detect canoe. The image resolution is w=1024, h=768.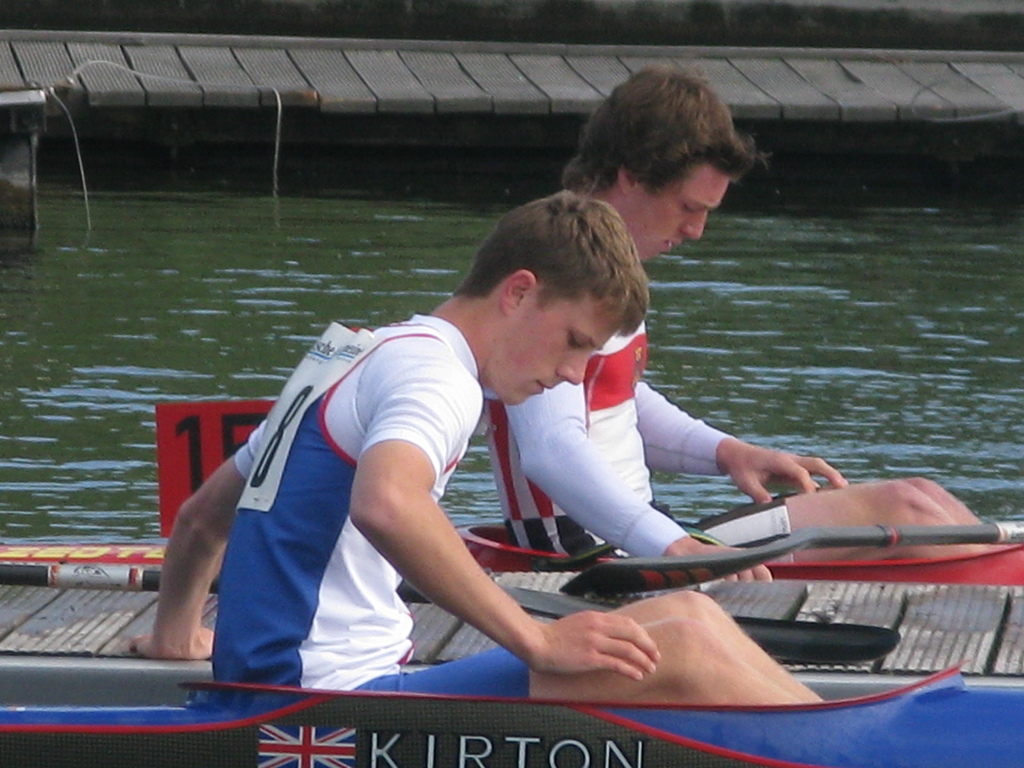
x1=0, y1=559, x2=997, y2=757.
